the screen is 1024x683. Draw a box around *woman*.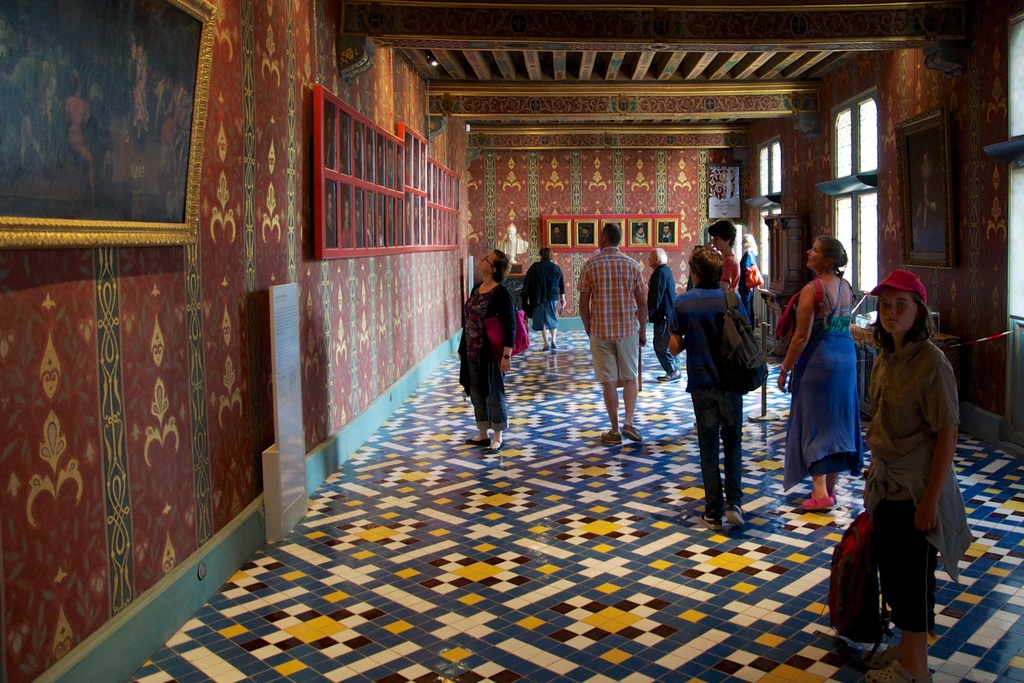
799 234 881 529.
